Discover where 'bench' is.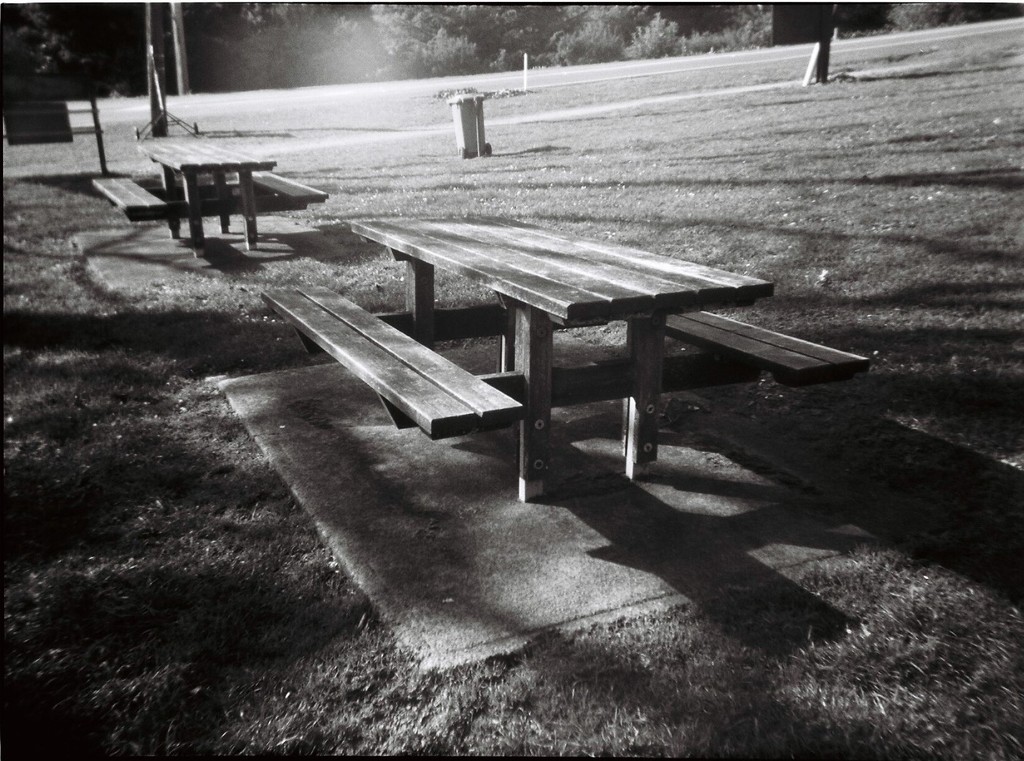
Discovered at x1=89, y1=133, x2=317, y2=249.
